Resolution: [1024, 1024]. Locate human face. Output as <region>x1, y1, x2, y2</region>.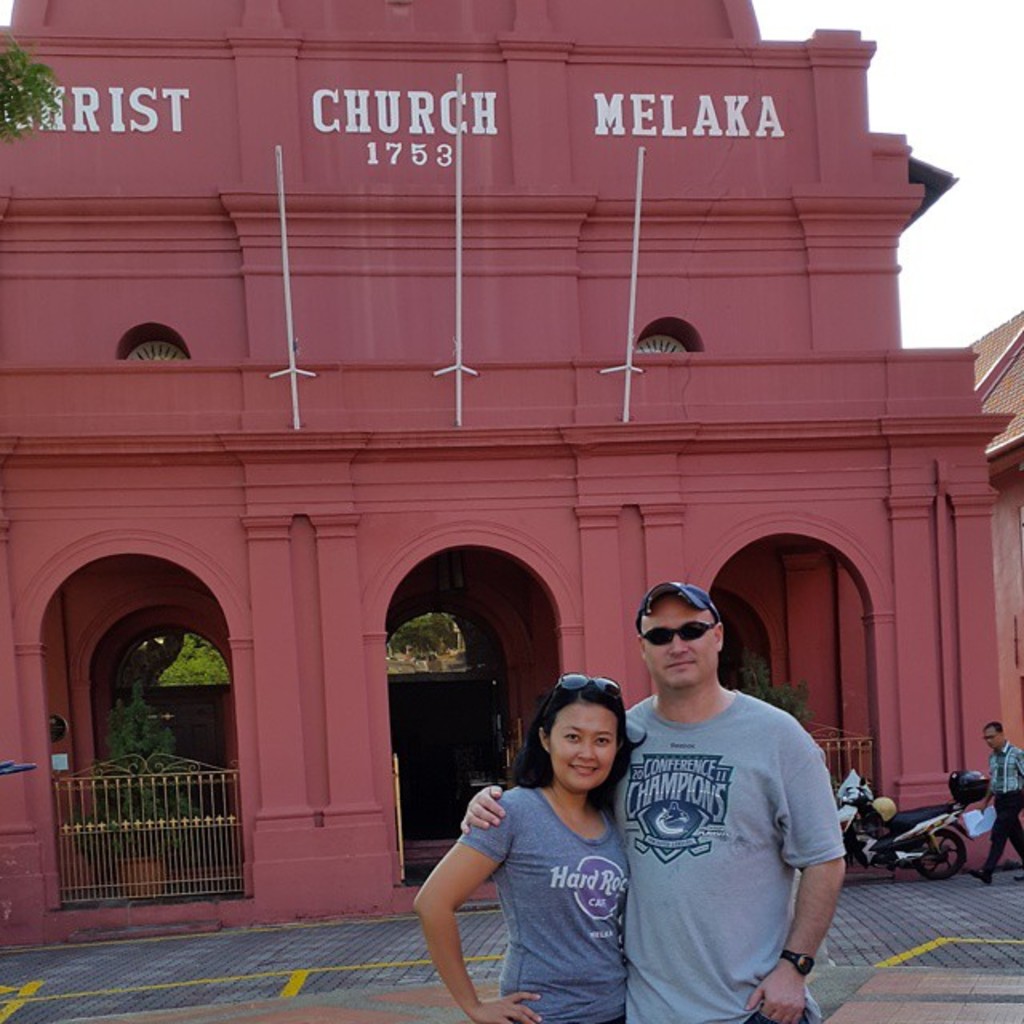
<region>638, 589, 718, 694</region>.
